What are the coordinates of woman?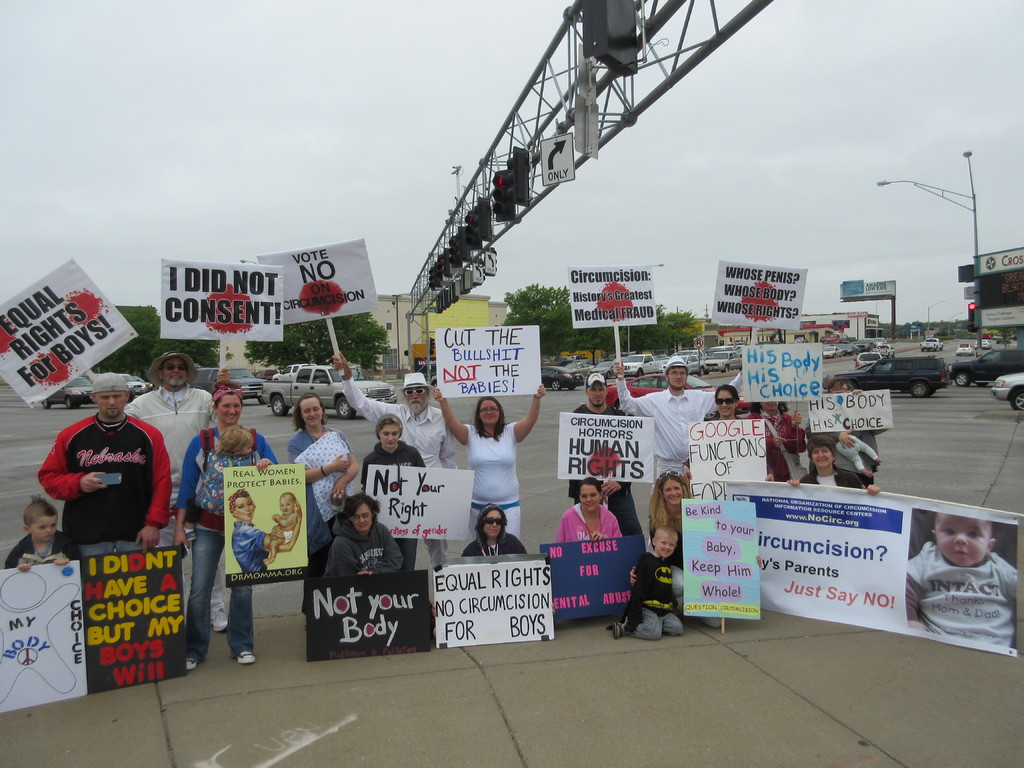
790:436:878:490.
